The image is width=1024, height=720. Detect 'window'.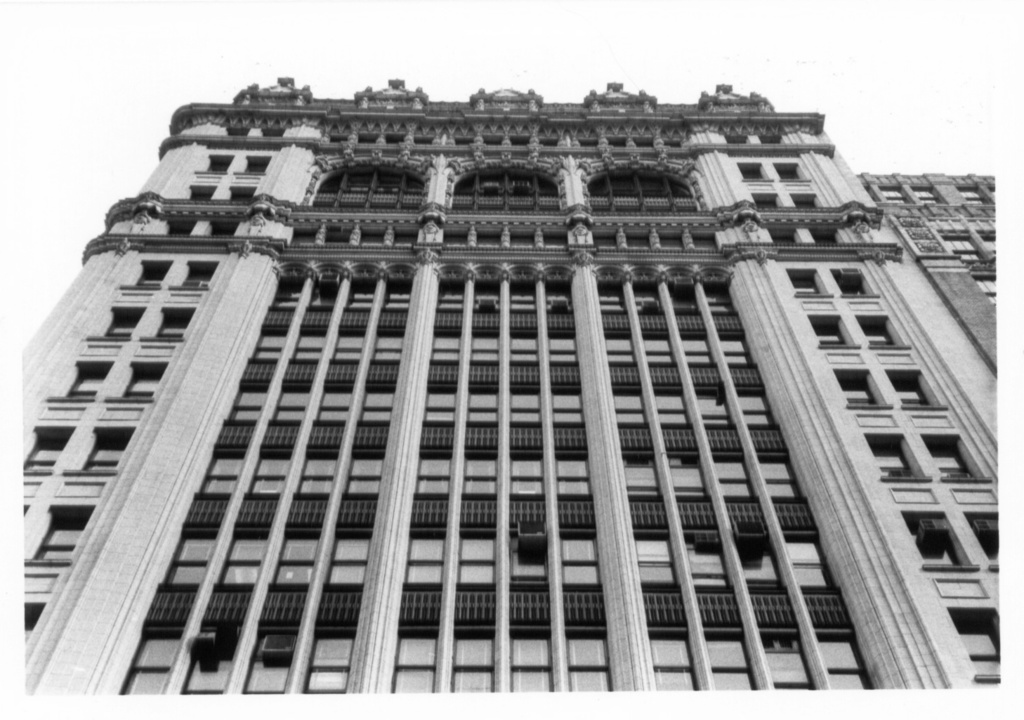
Detection: bbox(414, 457, 450, 492).
